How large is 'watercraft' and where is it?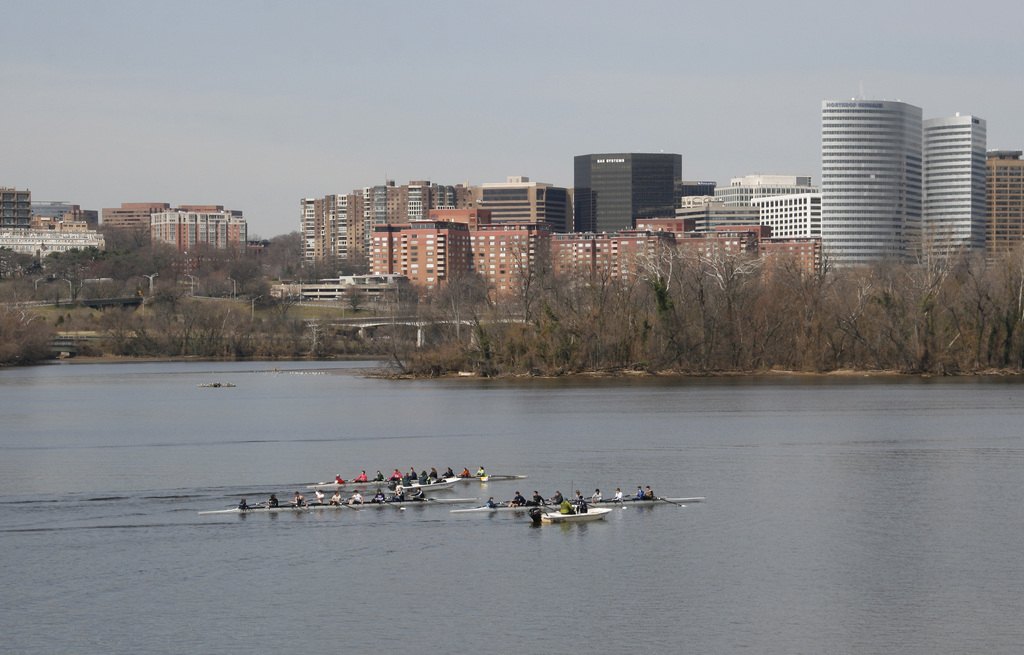
Bounding box: [541, 502, 610, 519].
